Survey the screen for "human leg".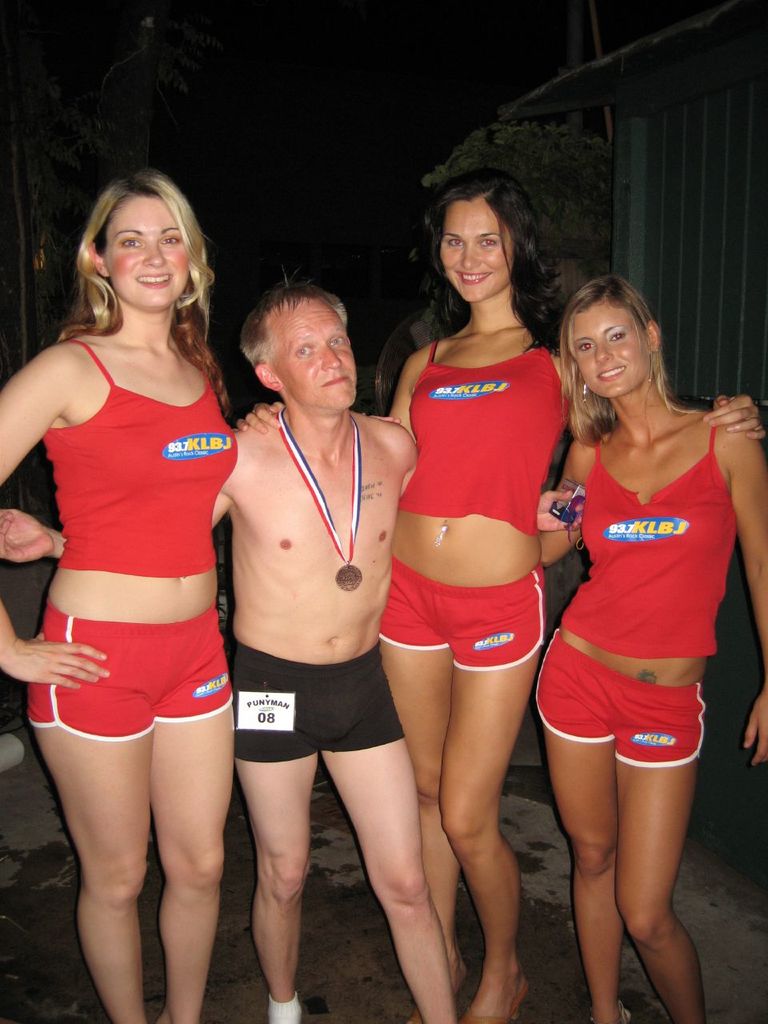
Survey found: <box>541,637,613,1023</box>.
